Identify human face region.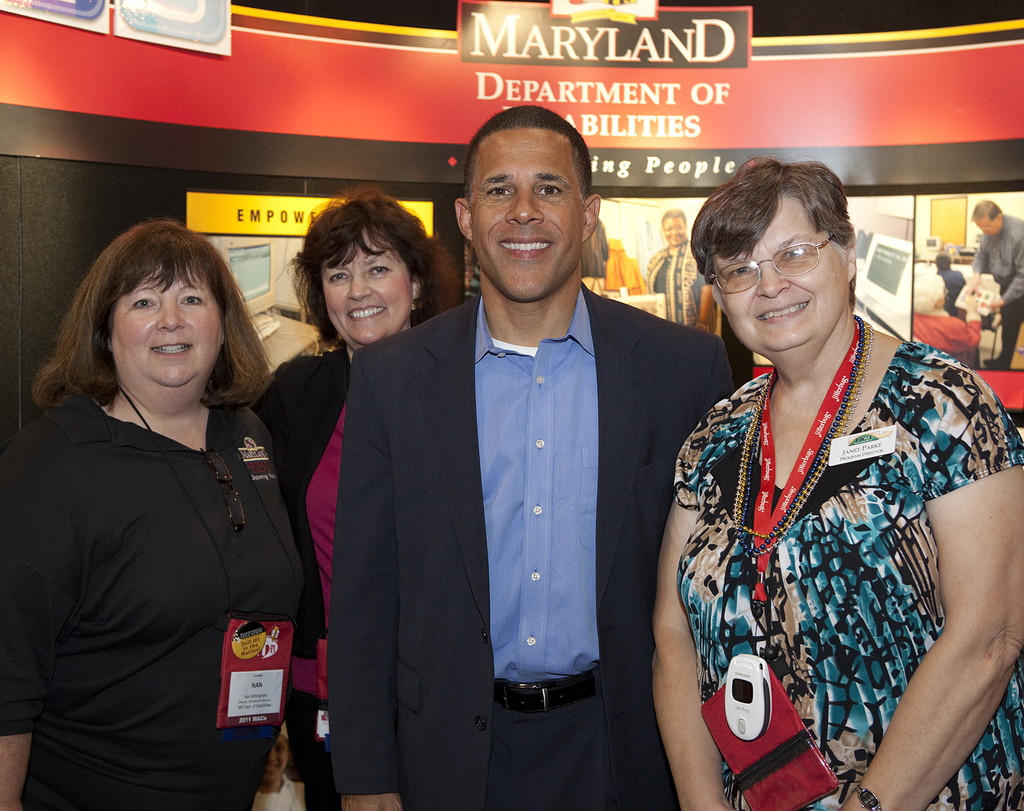
Region: Rect(324, 227, 410, 342).
